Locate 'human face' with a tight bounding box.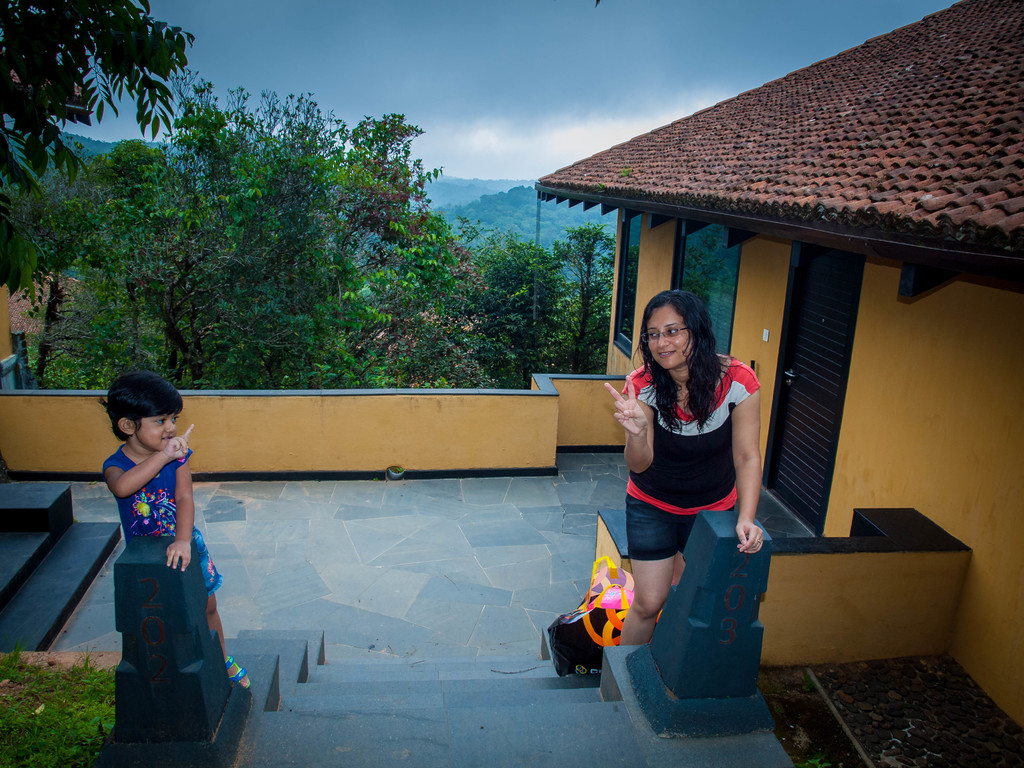
[left=645, top=308, right=692, bottom=373].
